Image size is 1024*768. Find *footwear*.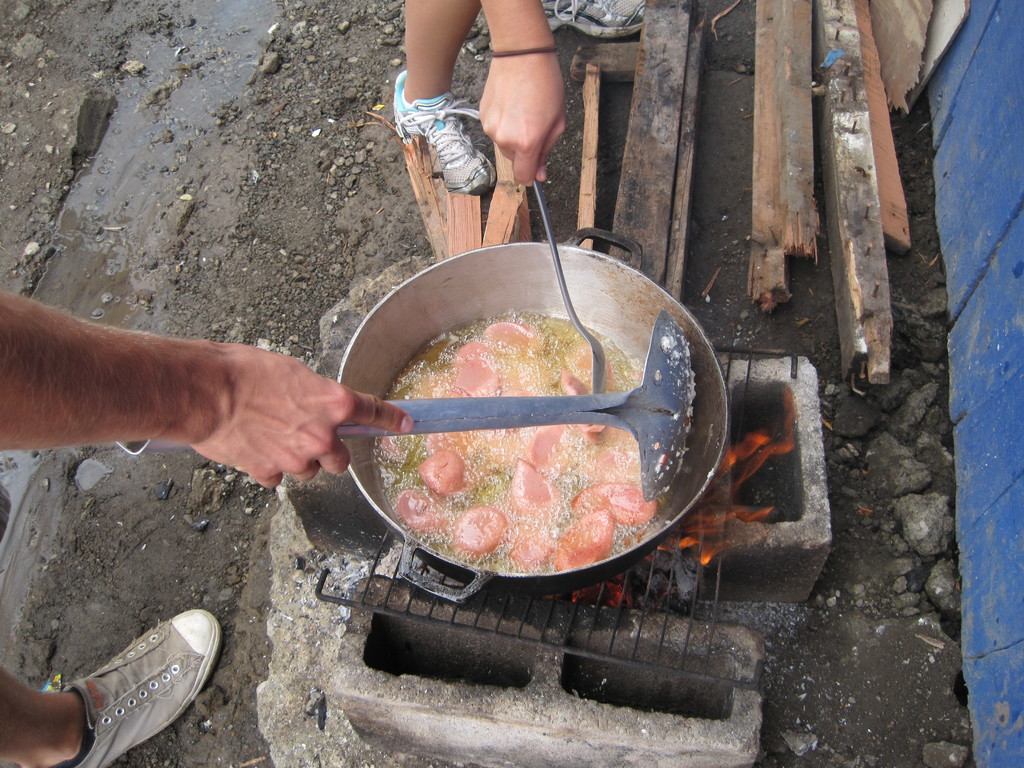
rect(392, 65, 497, 207).
